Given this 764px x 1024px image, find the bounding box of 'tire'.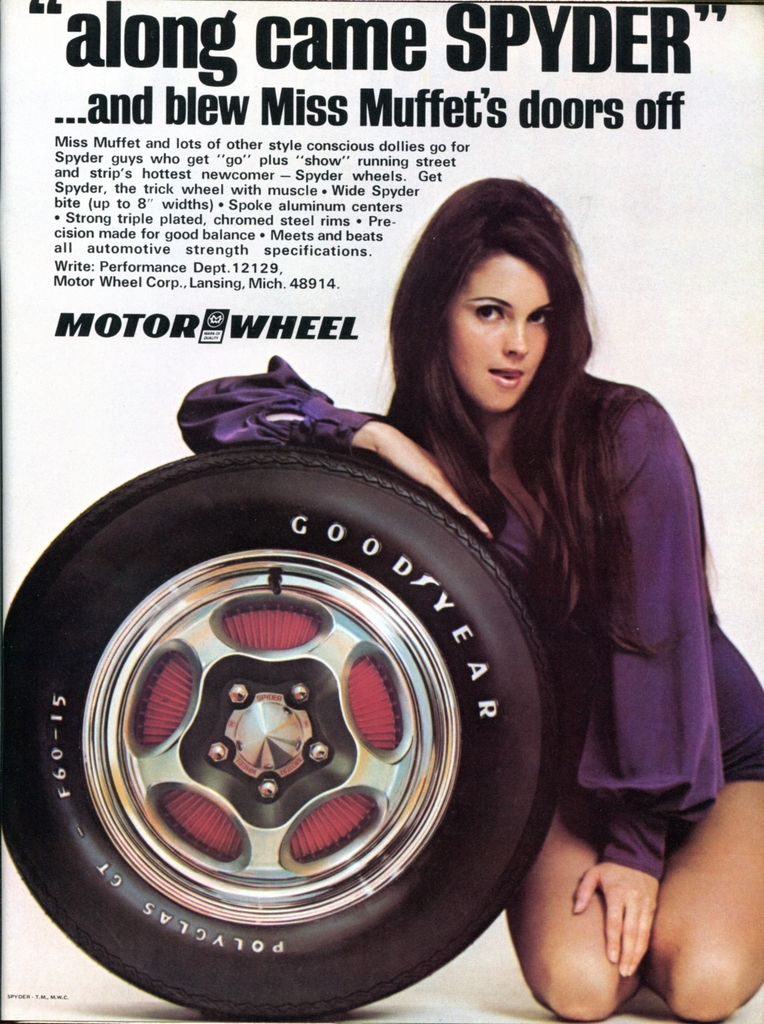
detection(0, 438, 558, 1016).
